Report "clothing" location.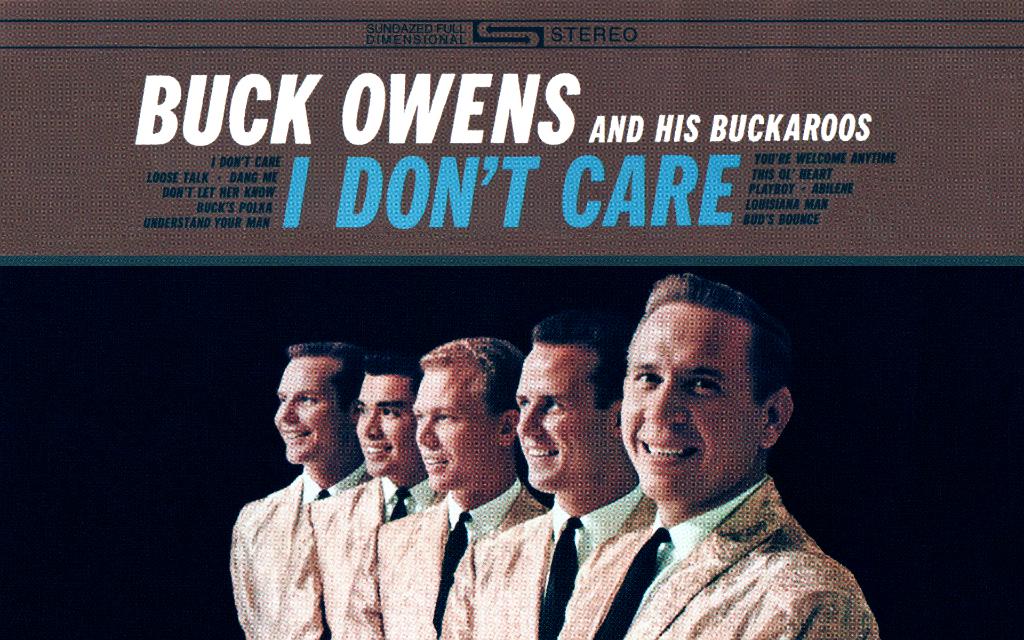
Report: (559,472,874,639).
